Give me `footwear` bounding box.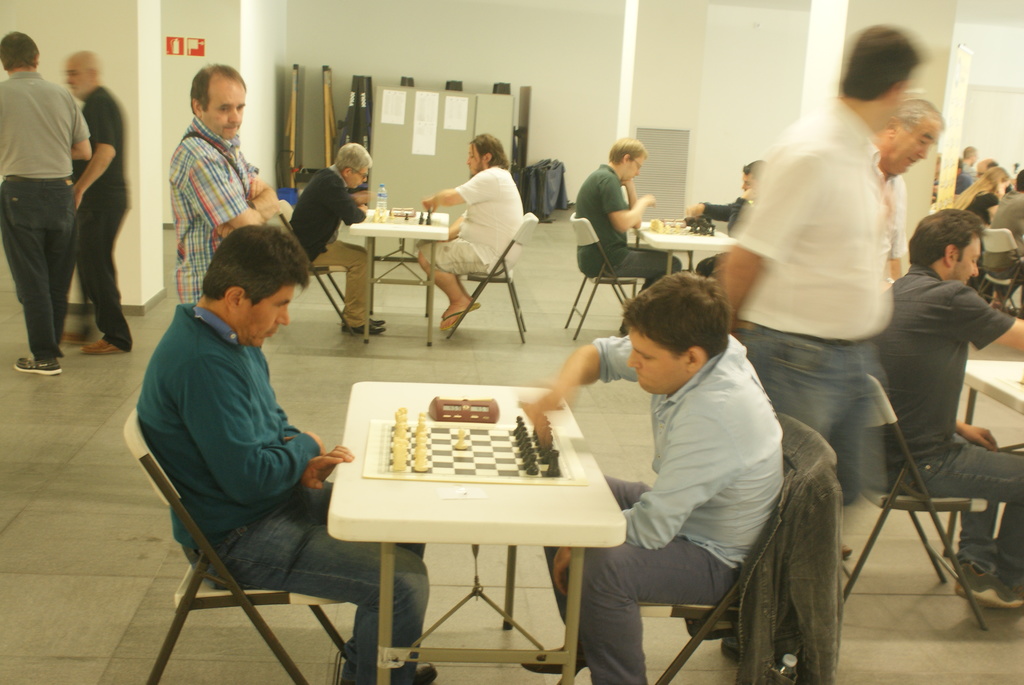
detection(520, 645, 584, 675).
